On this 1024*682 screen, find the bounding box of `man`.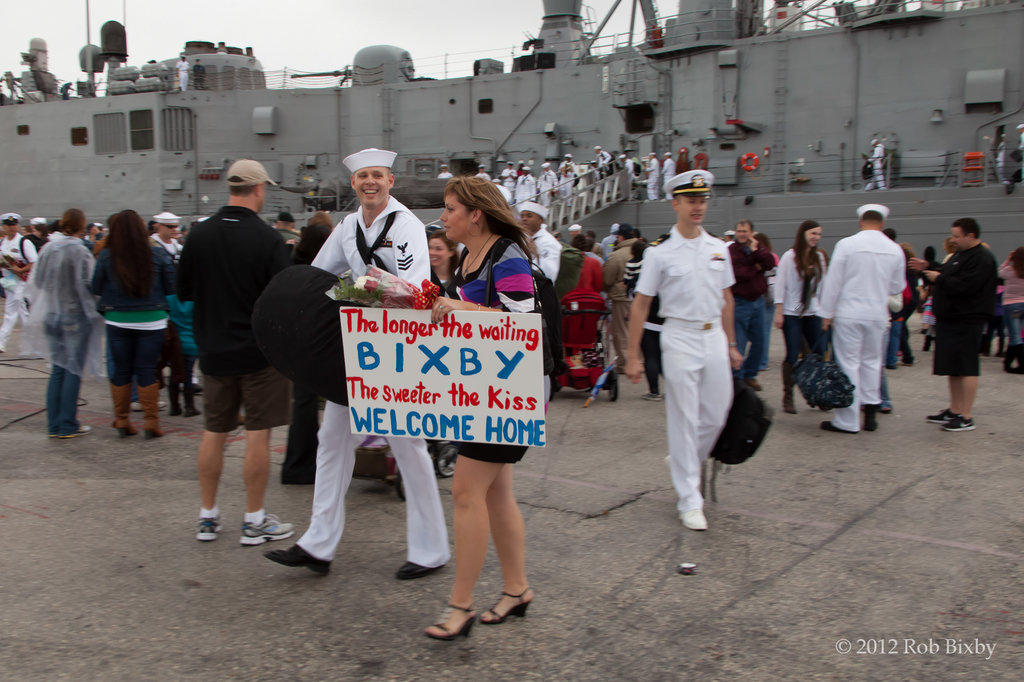
Bounding box: [x1=867, y1=138, x2=883, y2=189].
